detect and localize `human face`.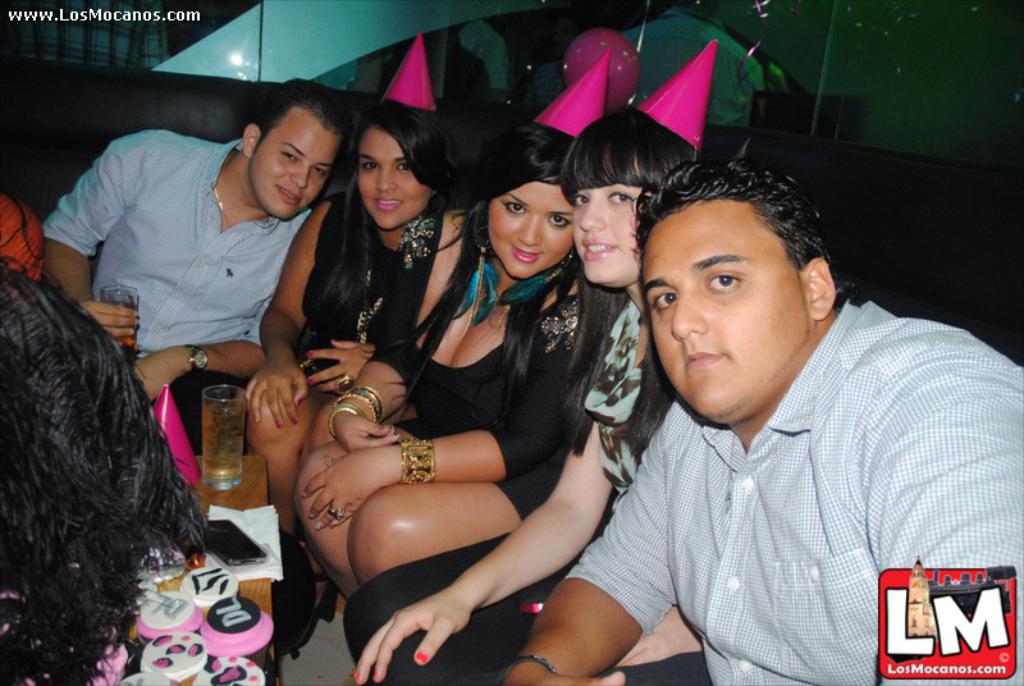
Localized at 250/118/338/220.
